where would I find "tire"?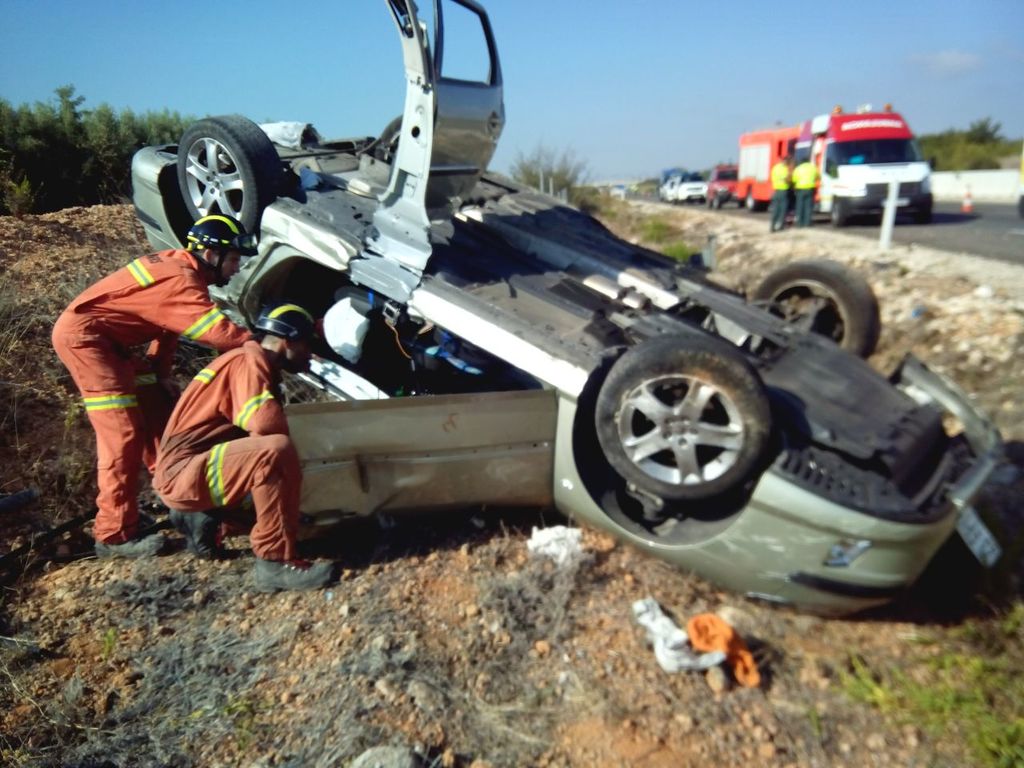
At <region>597, 330, 771, 512</region>.
